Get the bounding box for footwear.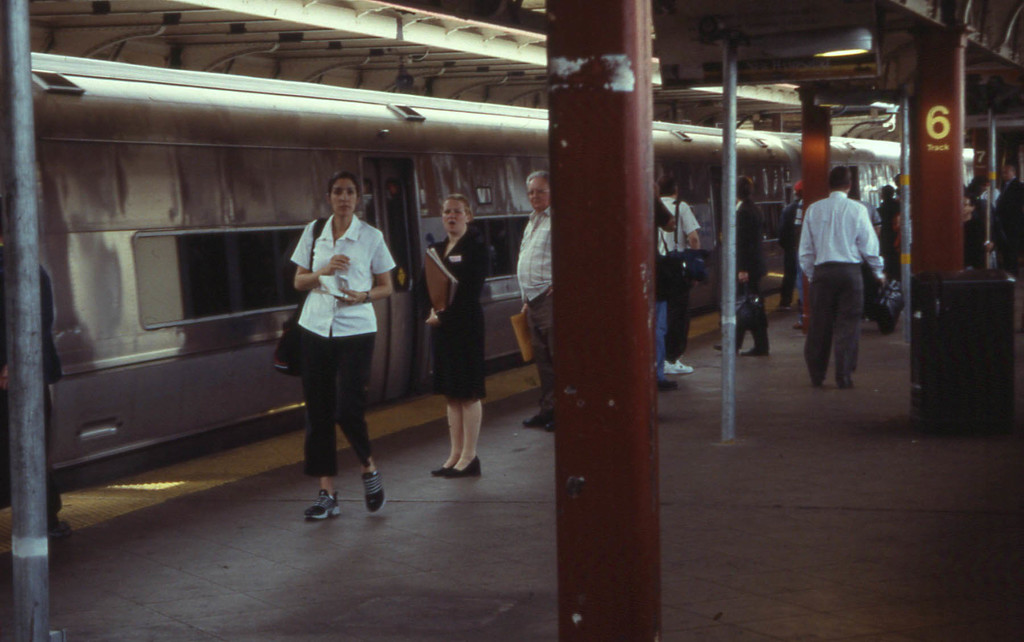
662 357 694 373.
